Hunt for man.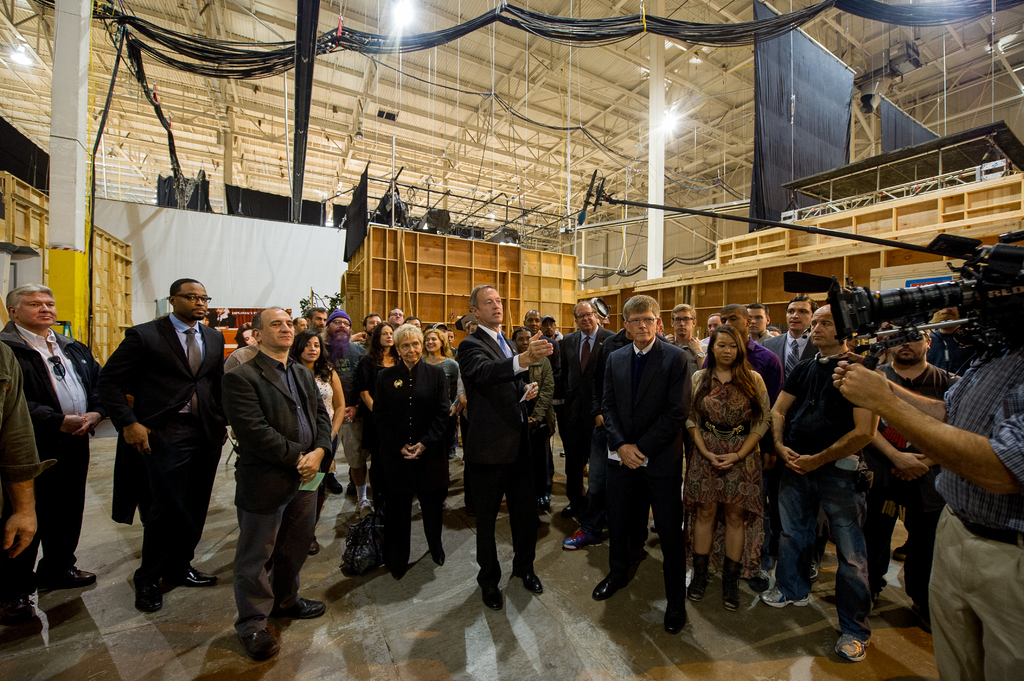
Hunted down at <bbox>842, 339, 1023, 680</bbox>.
